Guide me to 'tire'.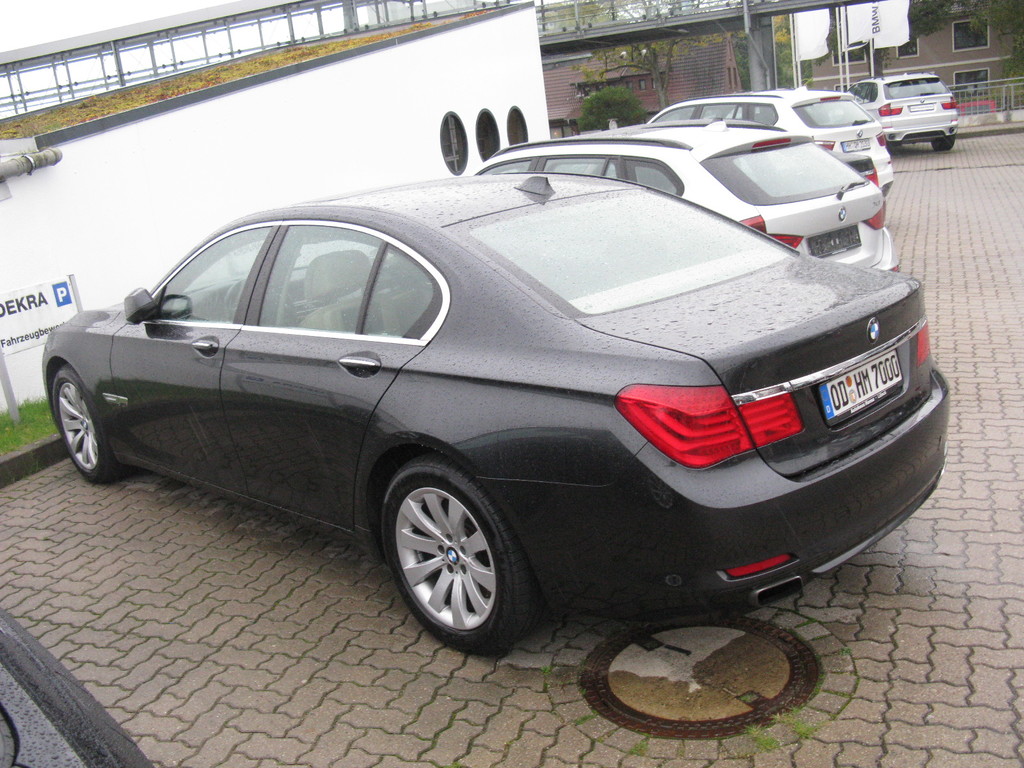
Guidance: [x1=931, y1=132, x2=956, y2=150].
